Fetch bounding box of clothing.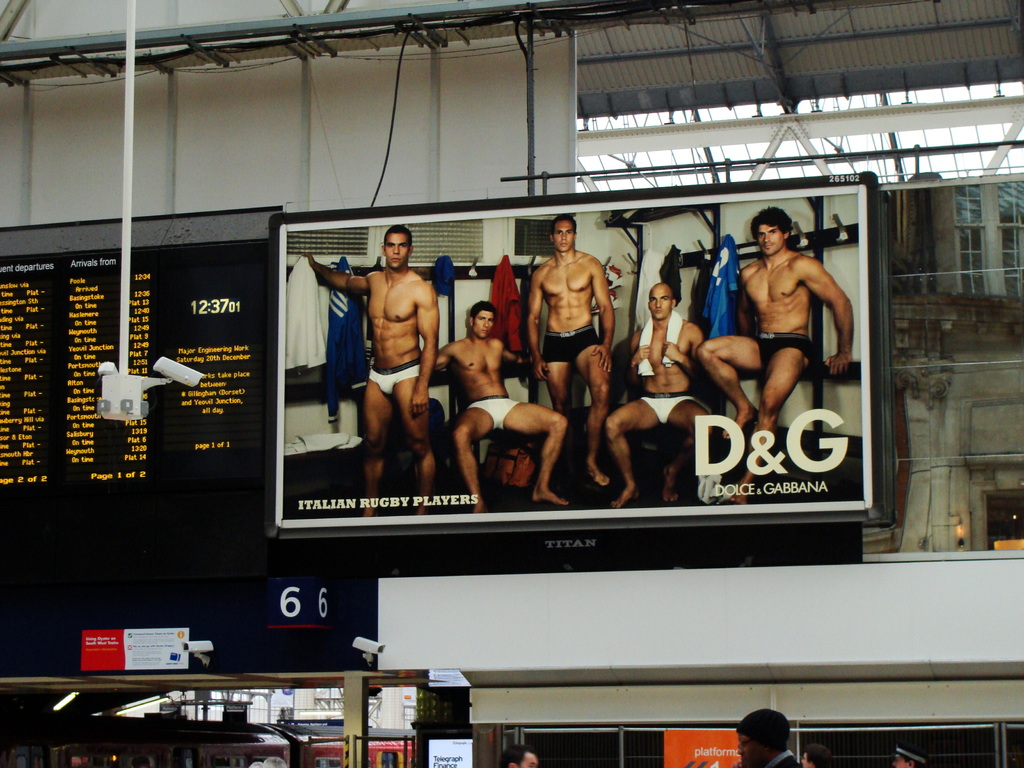
Bbox: bbox=(753, 330, 812, 372).
